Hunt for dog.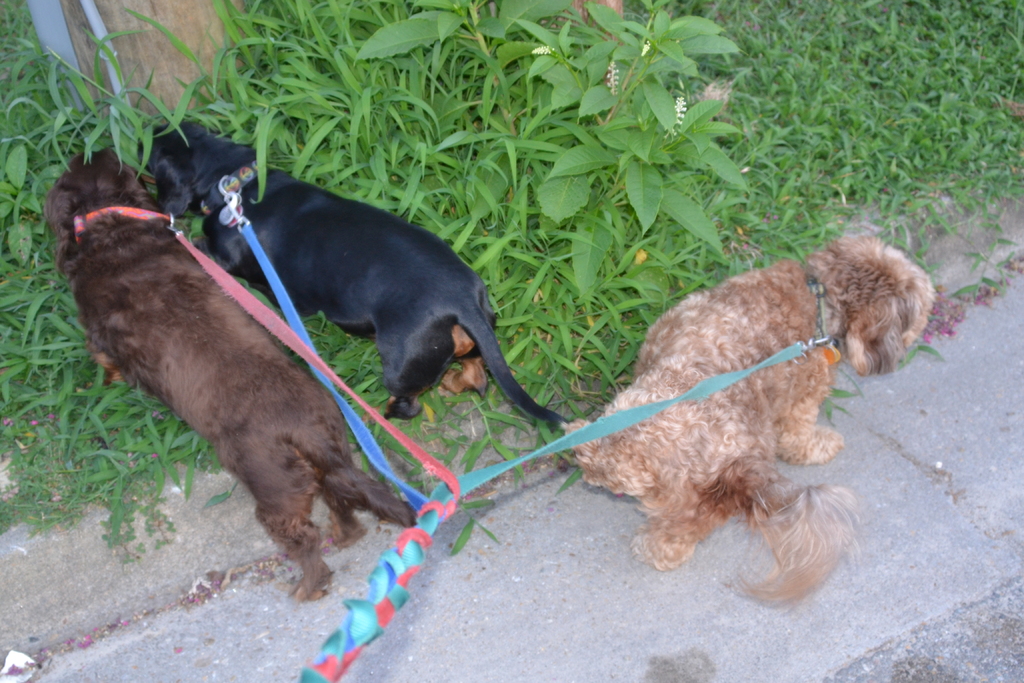
Hunted down at (49, 143, 419, 593).
